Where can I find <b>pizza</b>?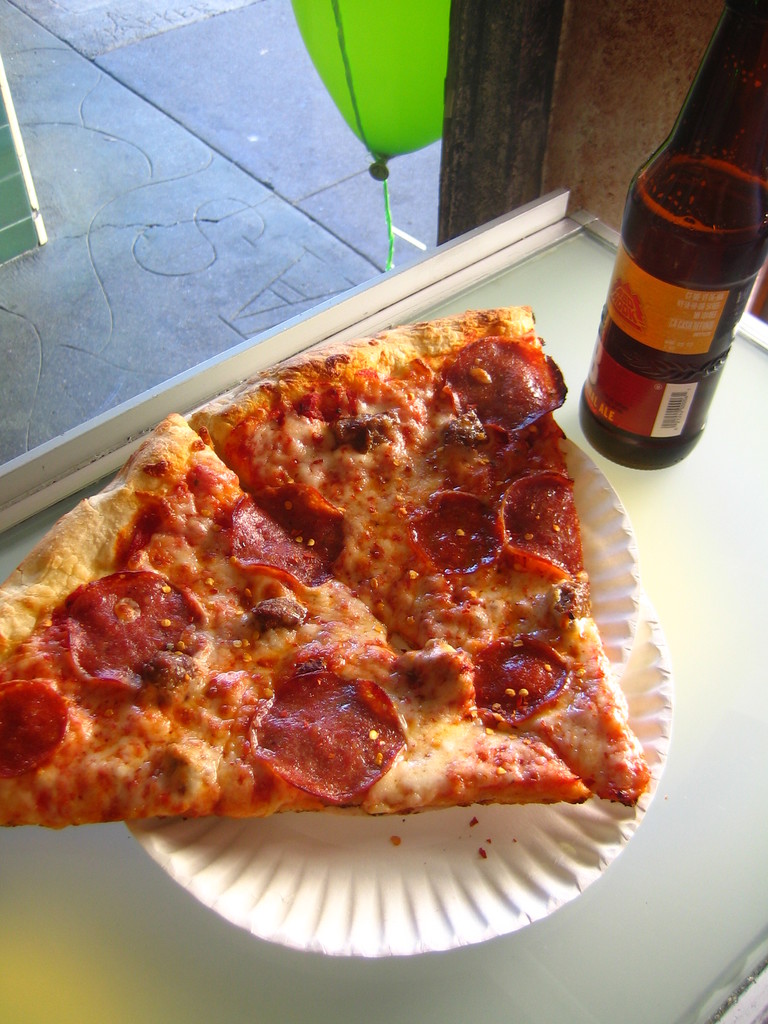
You can find it at crop(28, 287, 657, 848).
